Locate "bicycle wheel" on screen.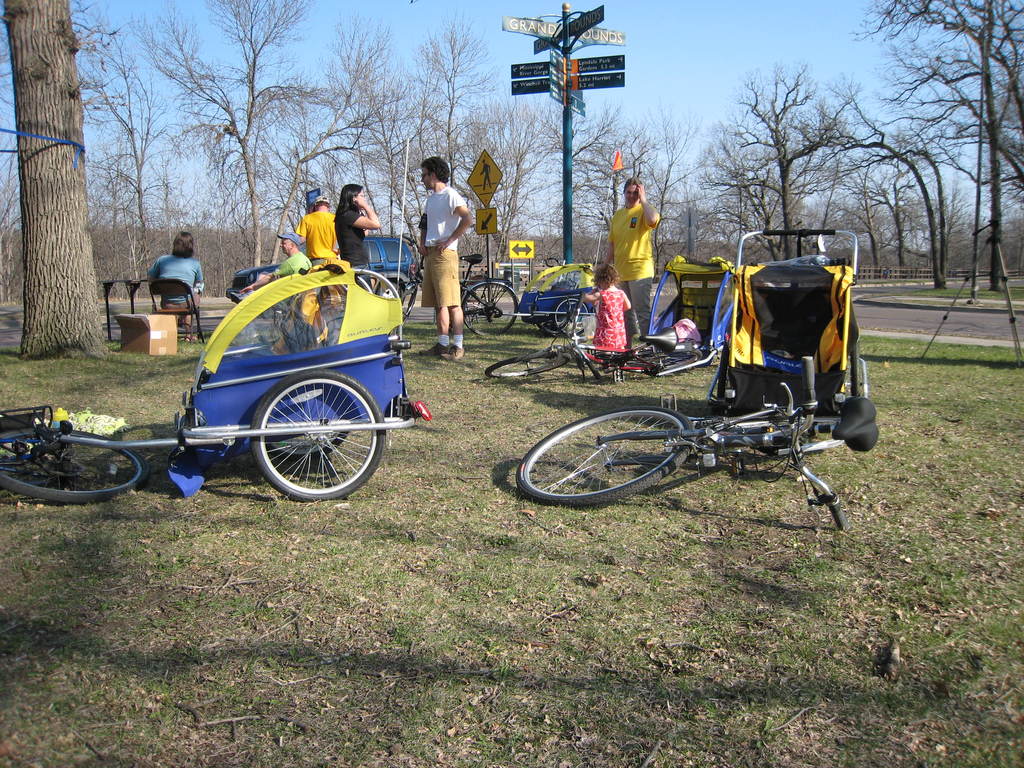
On screen at 253,371,394,503.
